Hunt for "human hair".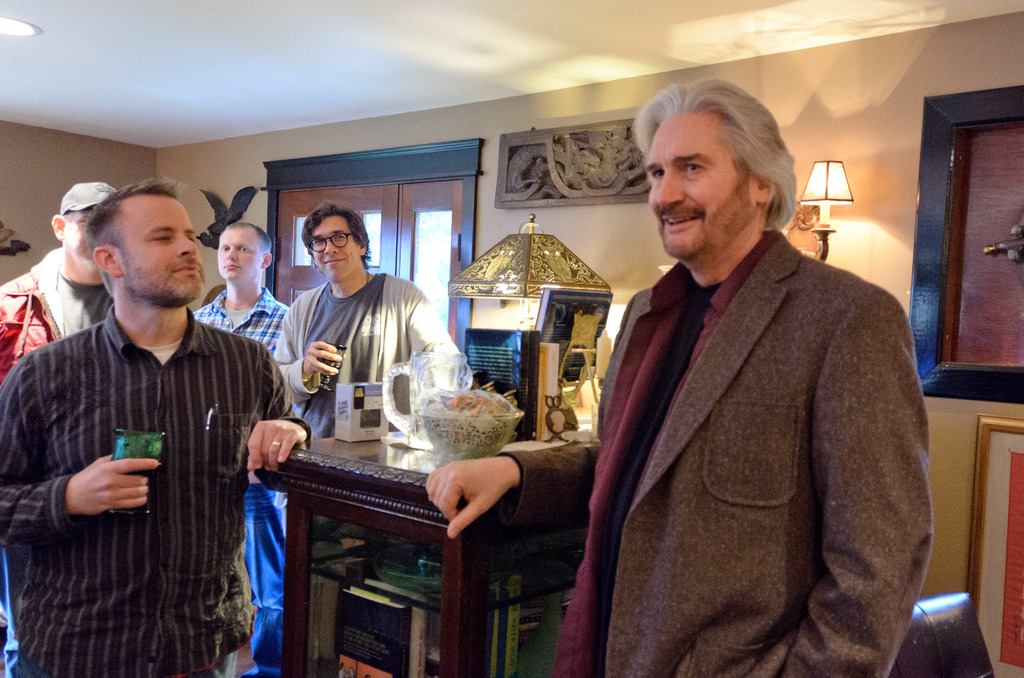
Hunted down at l=221, t=220, r=273, b=255.
